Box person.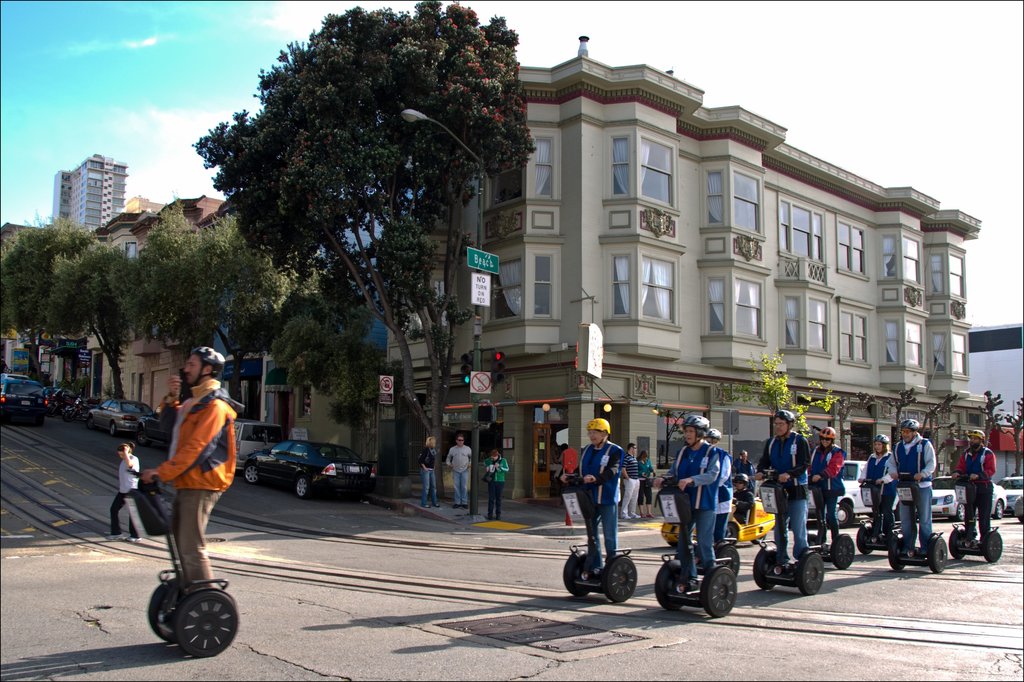
select_region(636, 448, 652, 518).
